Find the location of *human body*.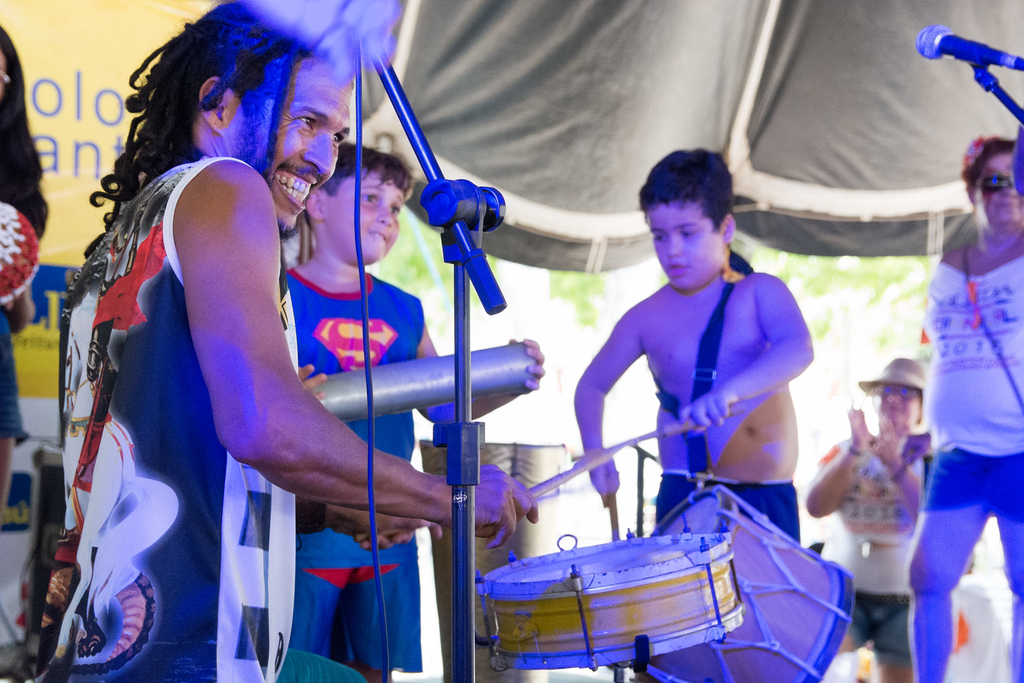
Location: left=805, top=361, right=932, bottom=682.
